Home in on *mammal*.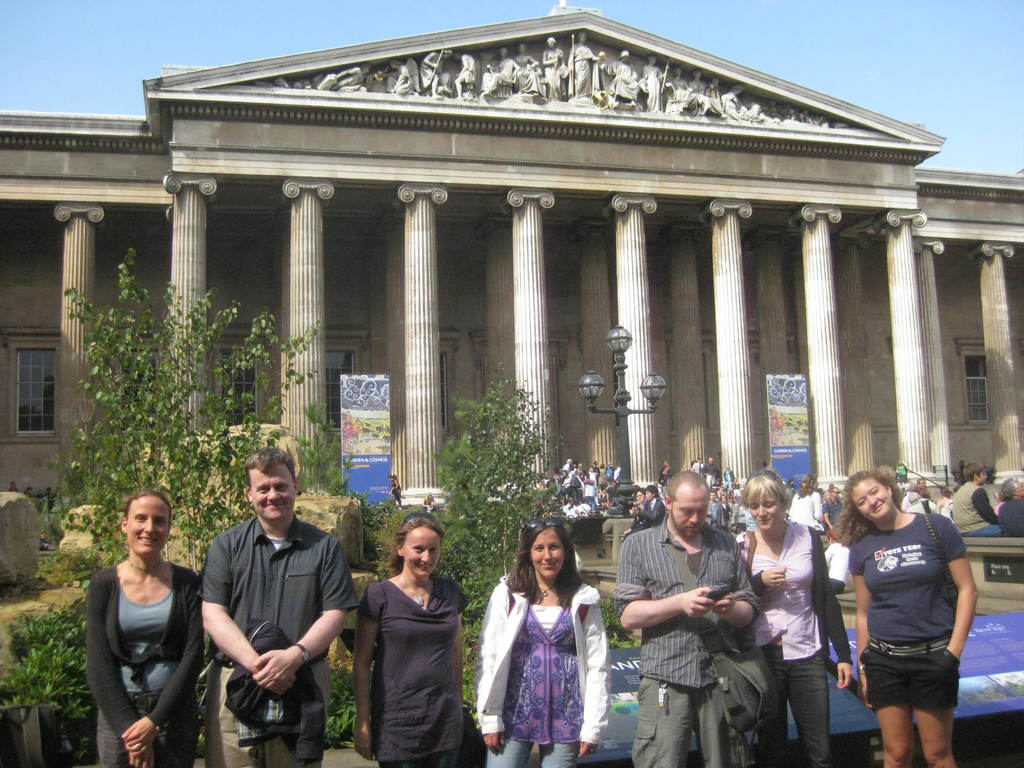
Homed in at {"left": 796, "top": 107, "right": 812, "bottom": 125}.
